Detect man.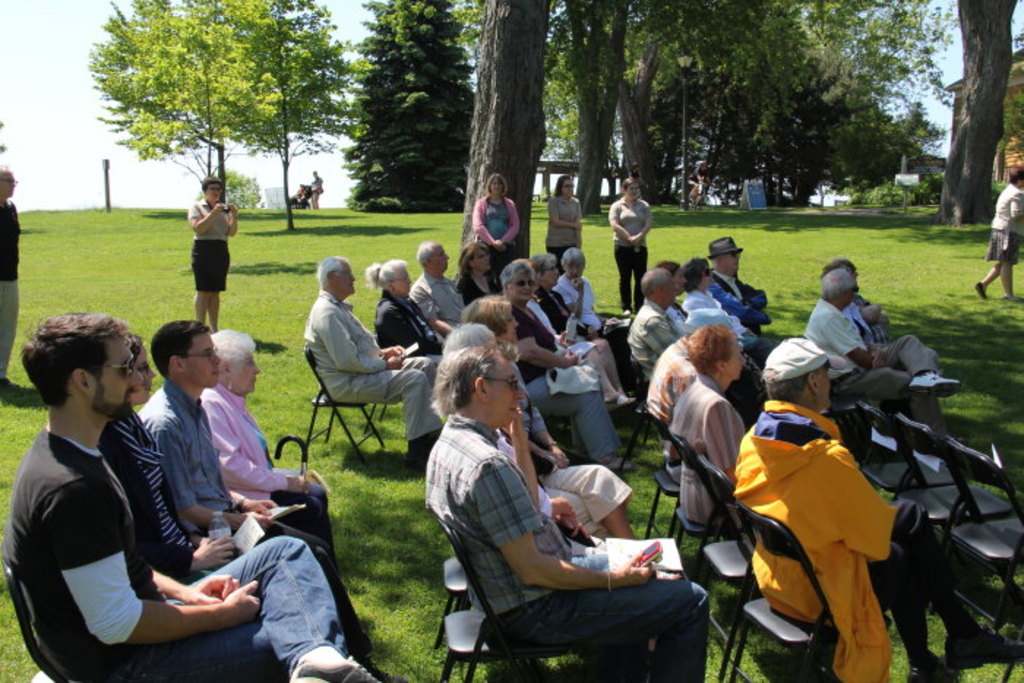
Detected at Rect(301, 254, 434, 461).
